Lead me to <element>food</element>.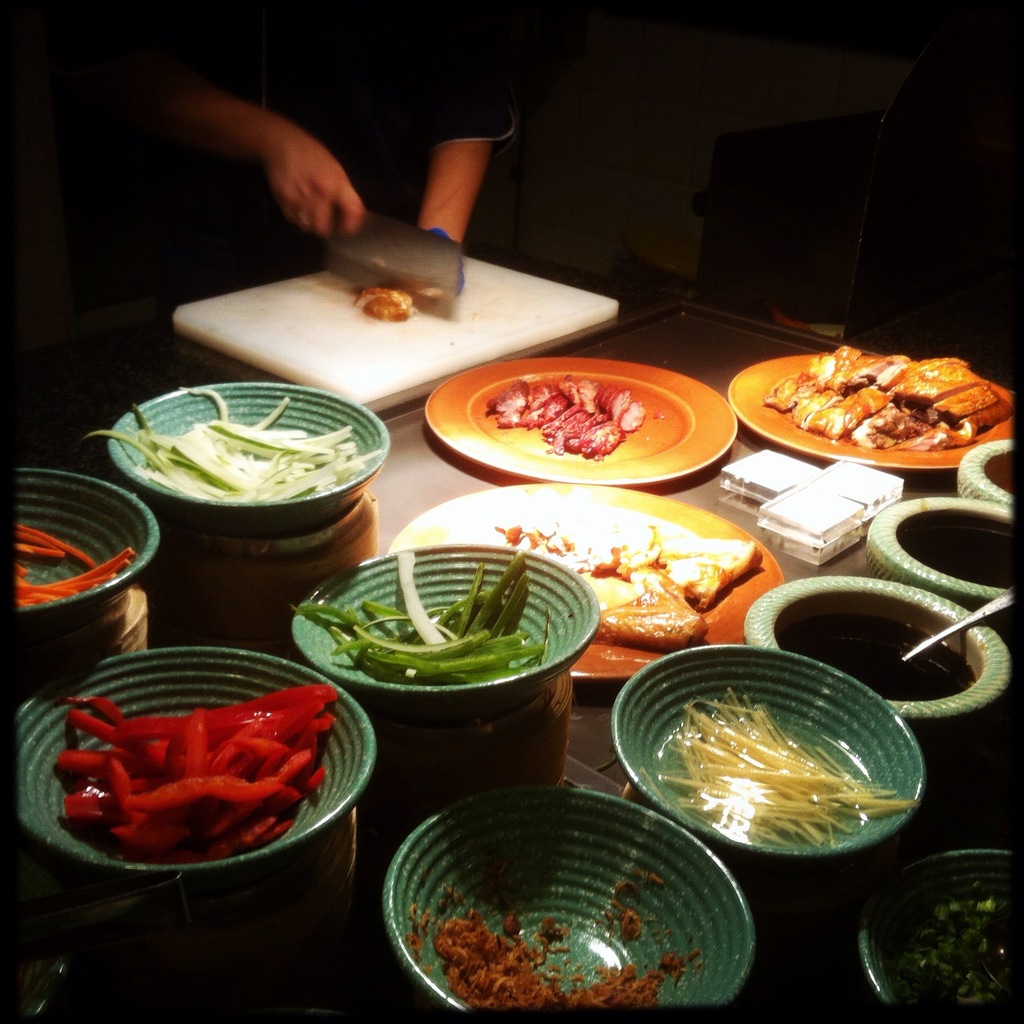
Lead to (left=298, top=549, right=550, bottom=682).
